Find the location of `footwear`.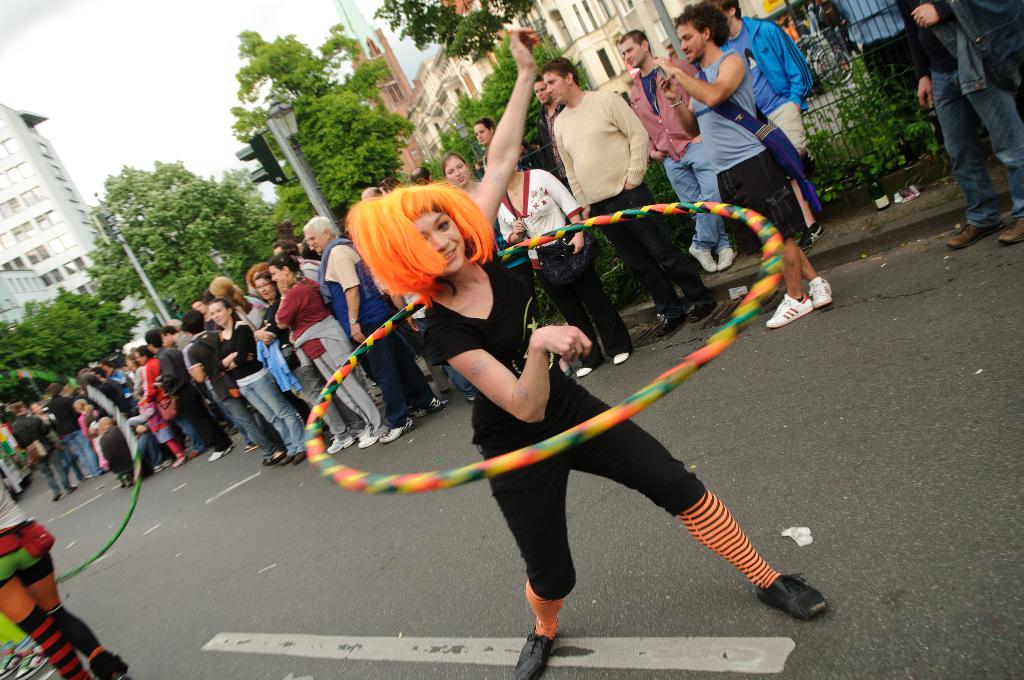
Location: 995/216/1023/245.
